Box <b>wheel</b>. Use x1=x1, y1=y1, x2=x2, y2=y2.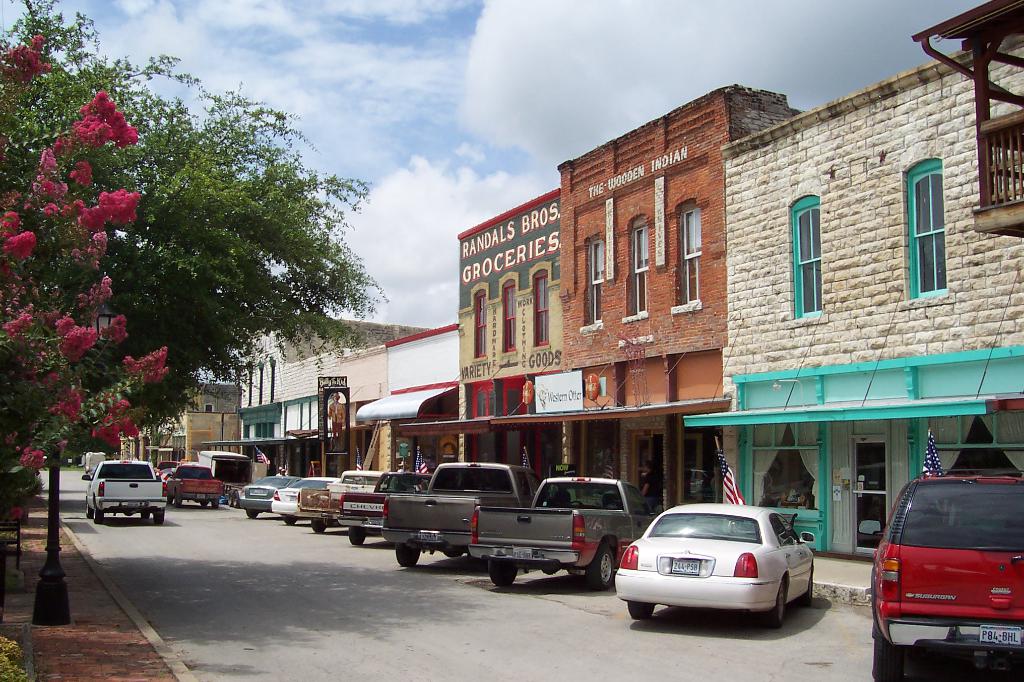
x1=310, y1=518, x2=328, y2=535.
